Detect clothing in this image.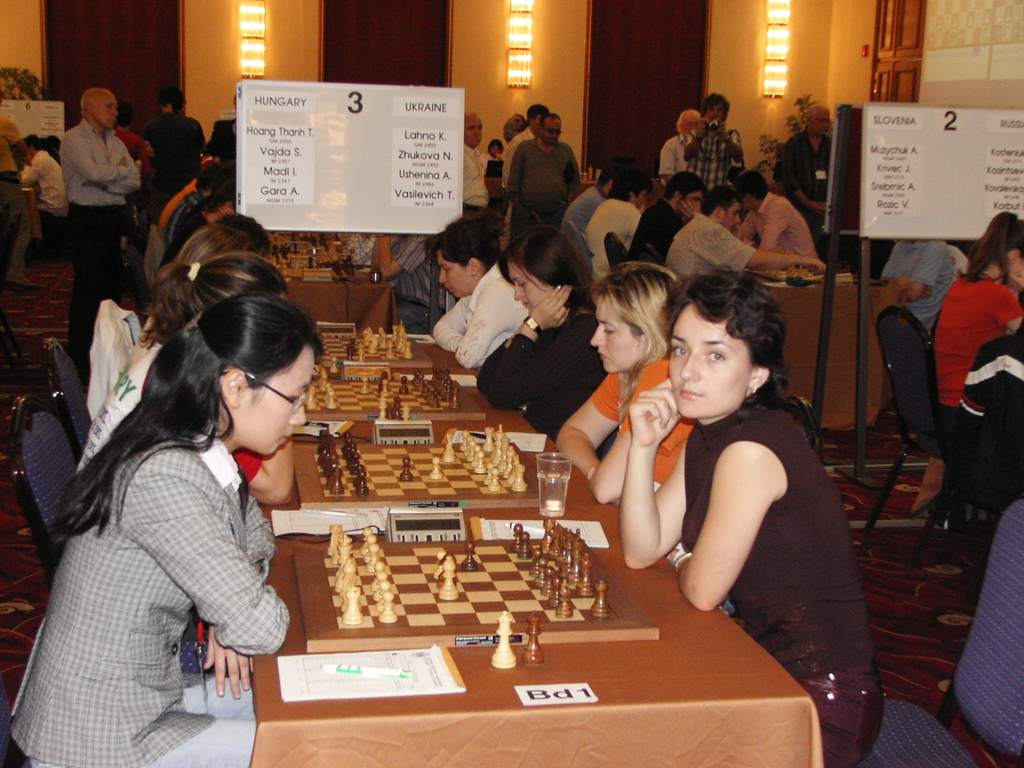
Detection: l=954, t=326, r=1023, b=484.
